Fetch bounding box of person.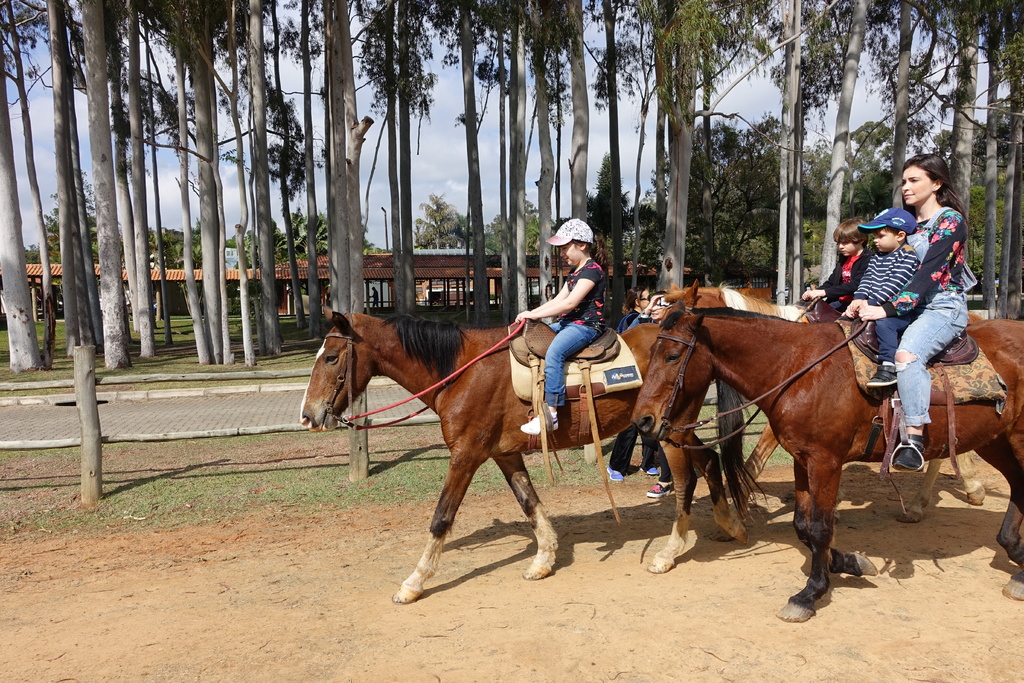
Bbox: (left=514, top=213, right=611, bottom=444).
